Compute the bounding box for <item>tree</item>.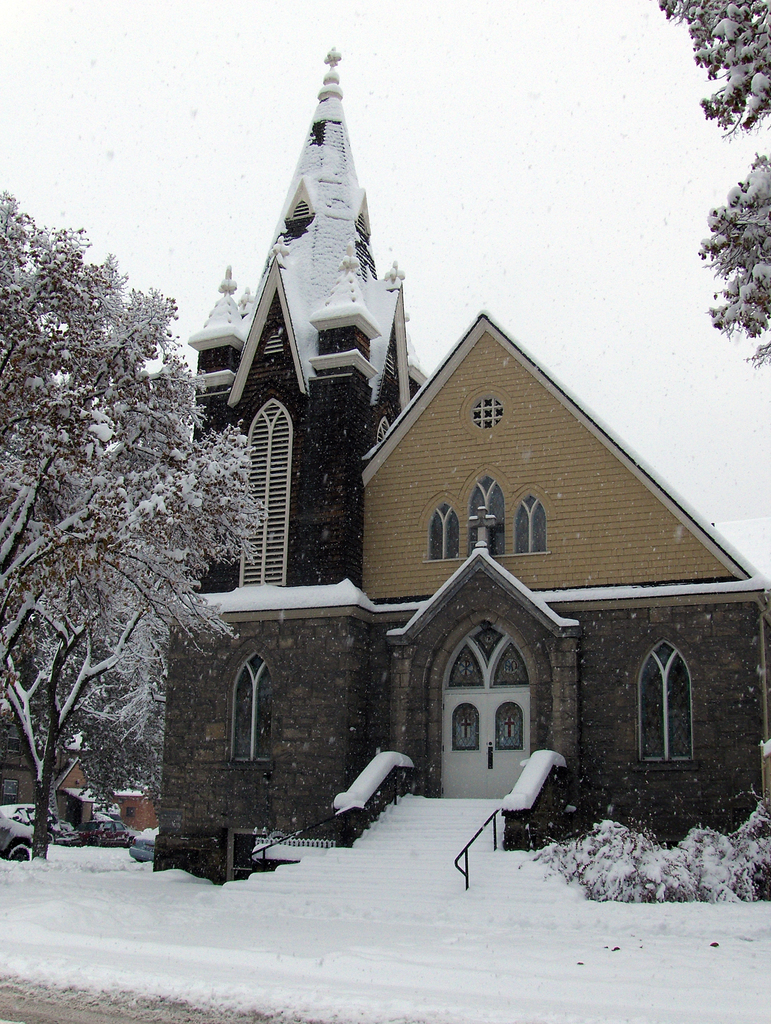
<region>0, 190, 271, 865</region>.
